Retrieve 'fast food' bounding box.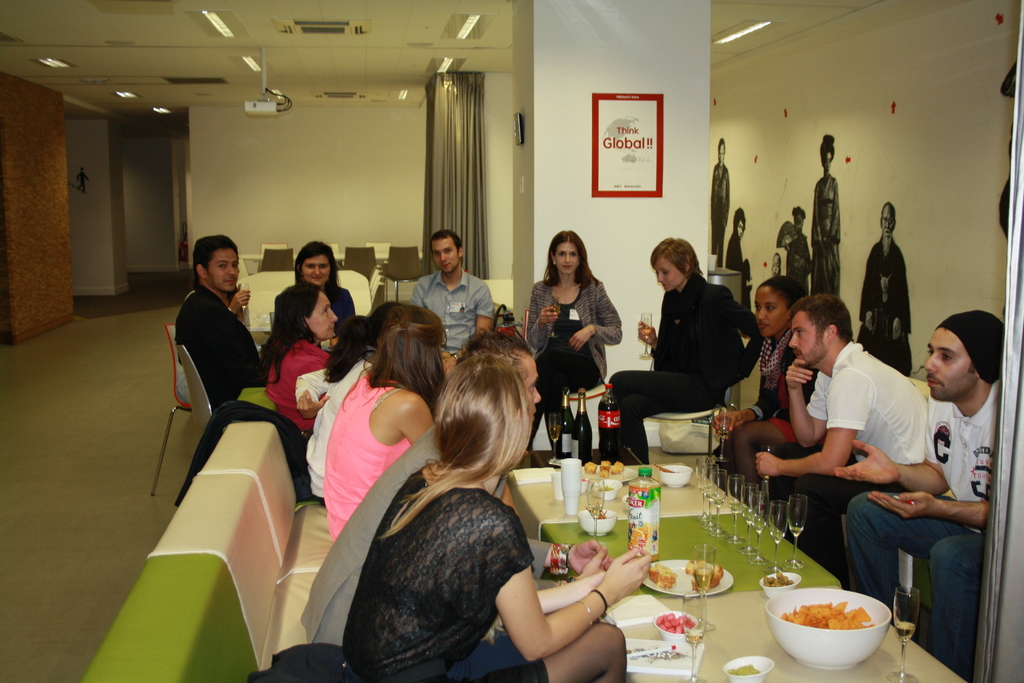
Bounding box: <box>644,562,675,588</box>.
